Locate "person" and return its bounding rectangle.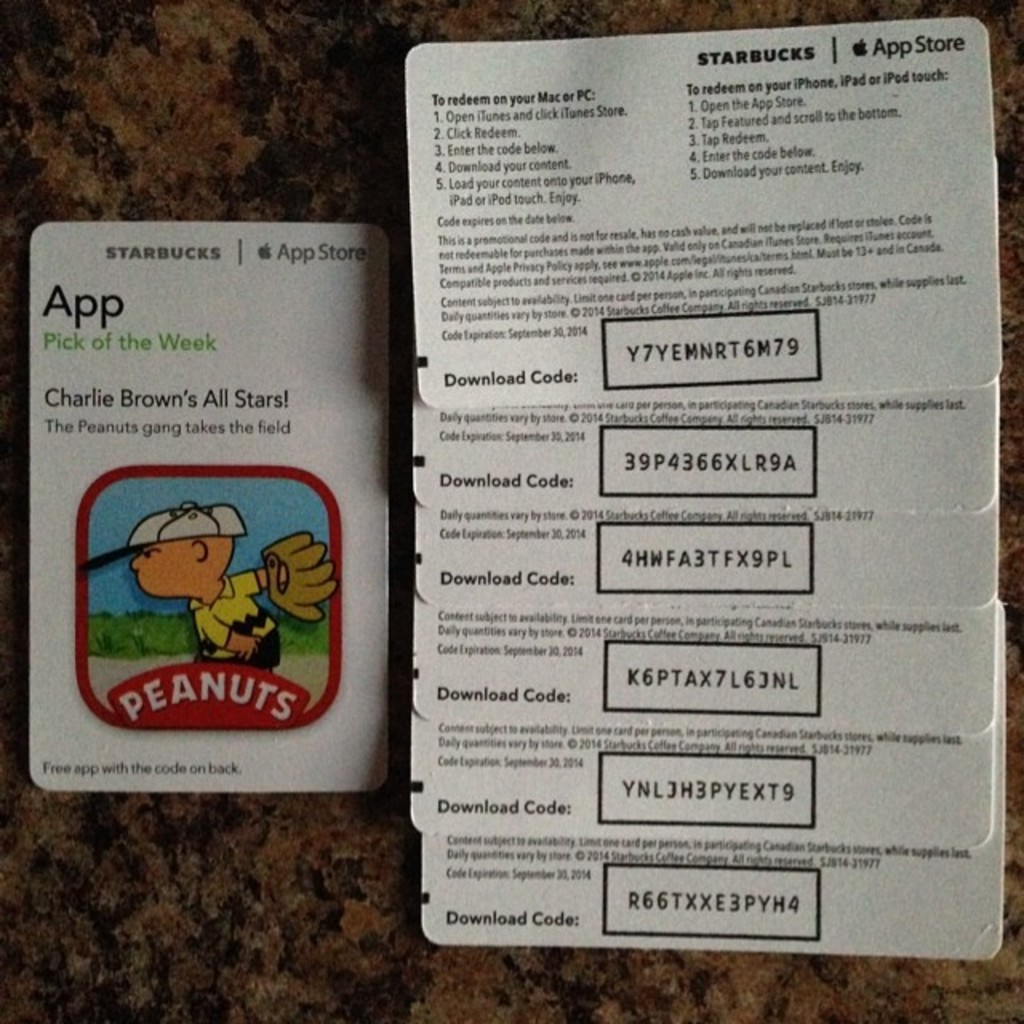
bbox=[78, 490, 338, 678].
